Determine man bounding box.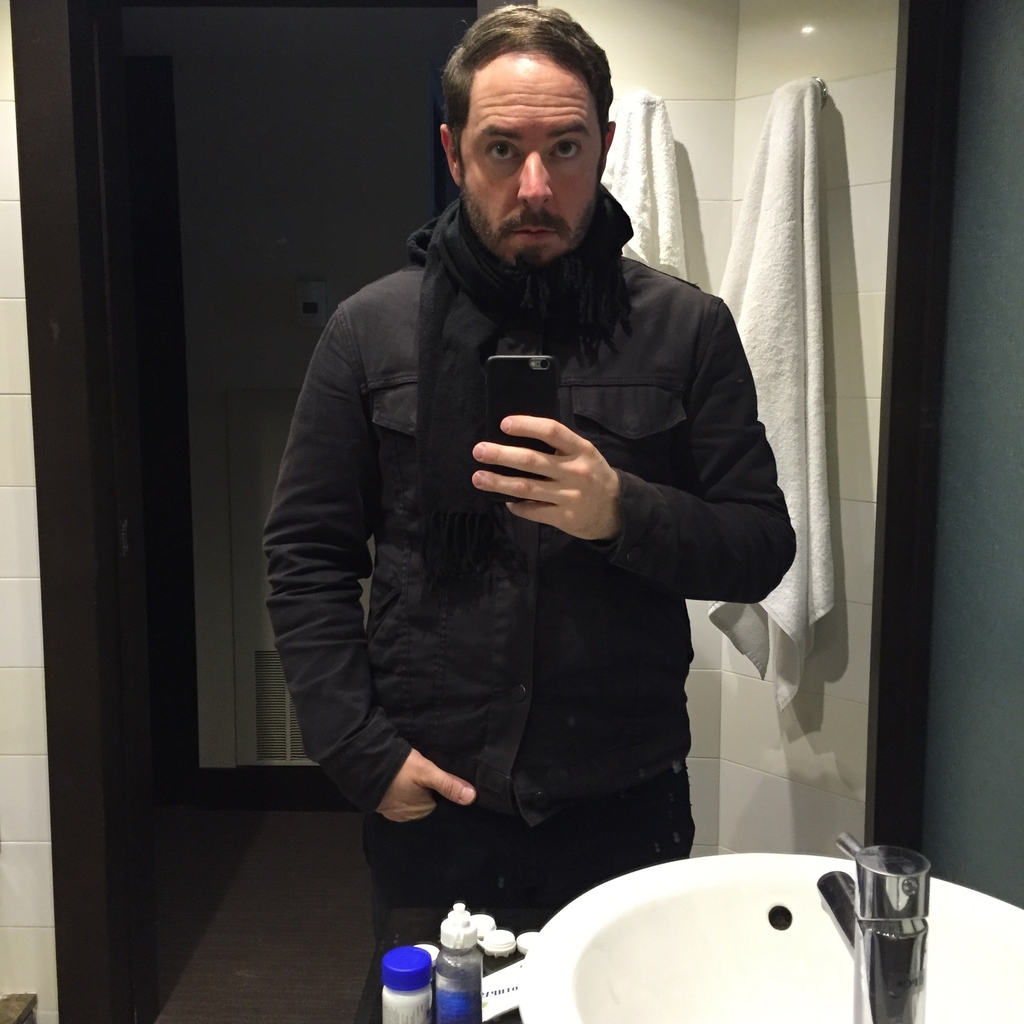
Determined: (261, 1, 790, 1023).
